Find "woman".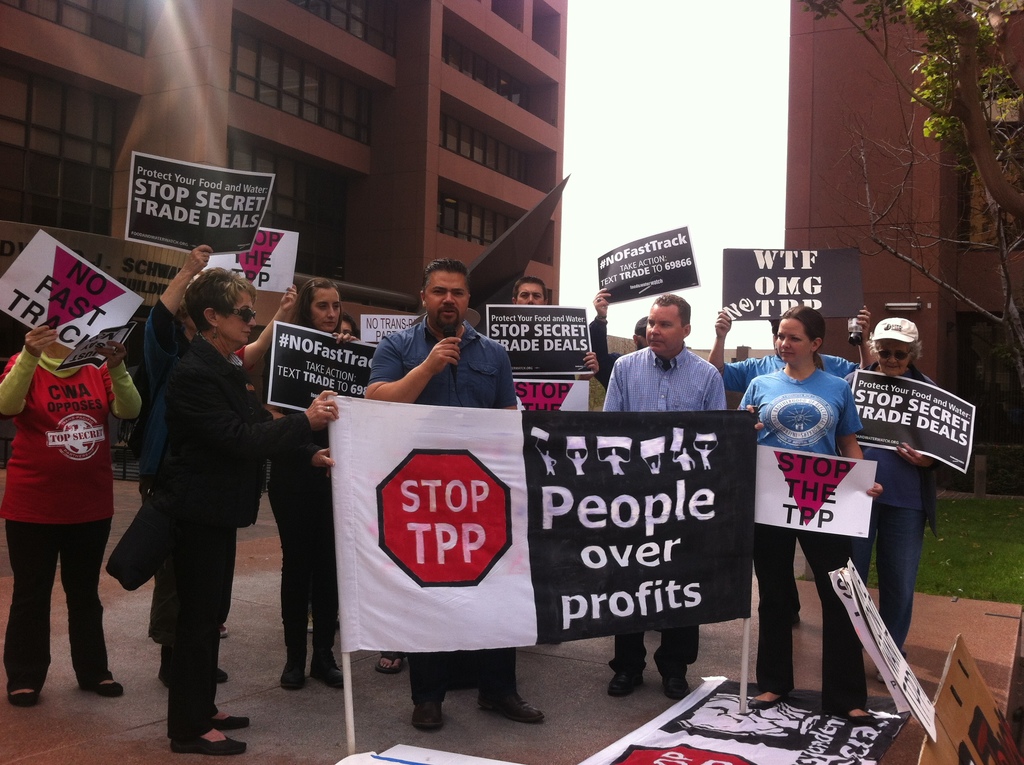
734 304 883 723.
